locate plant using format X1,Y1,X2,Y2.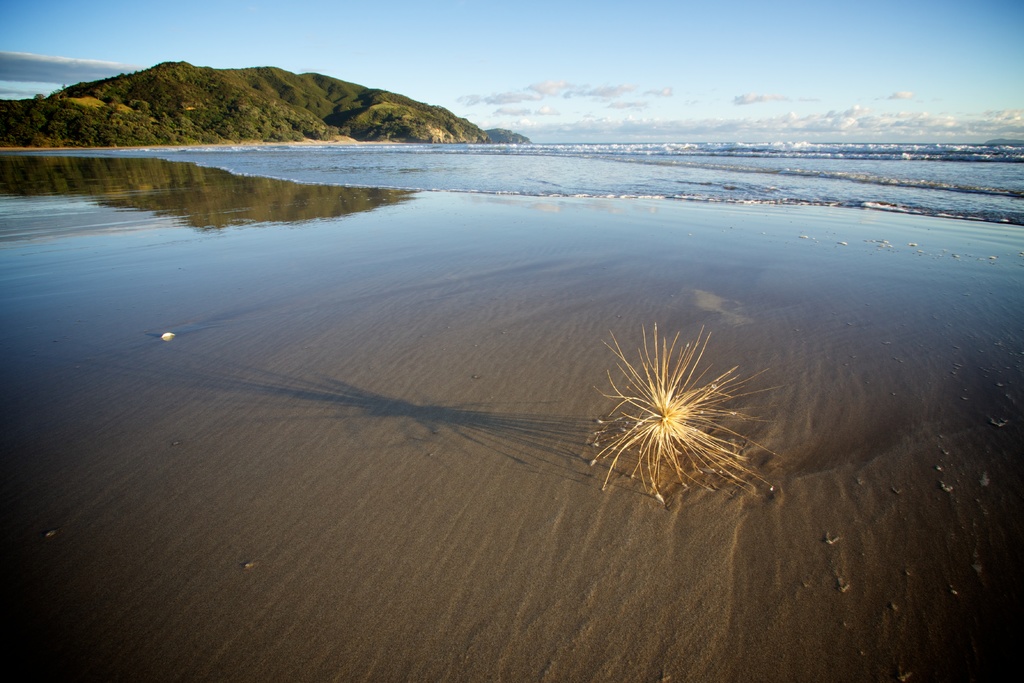
586,314,780,514.
